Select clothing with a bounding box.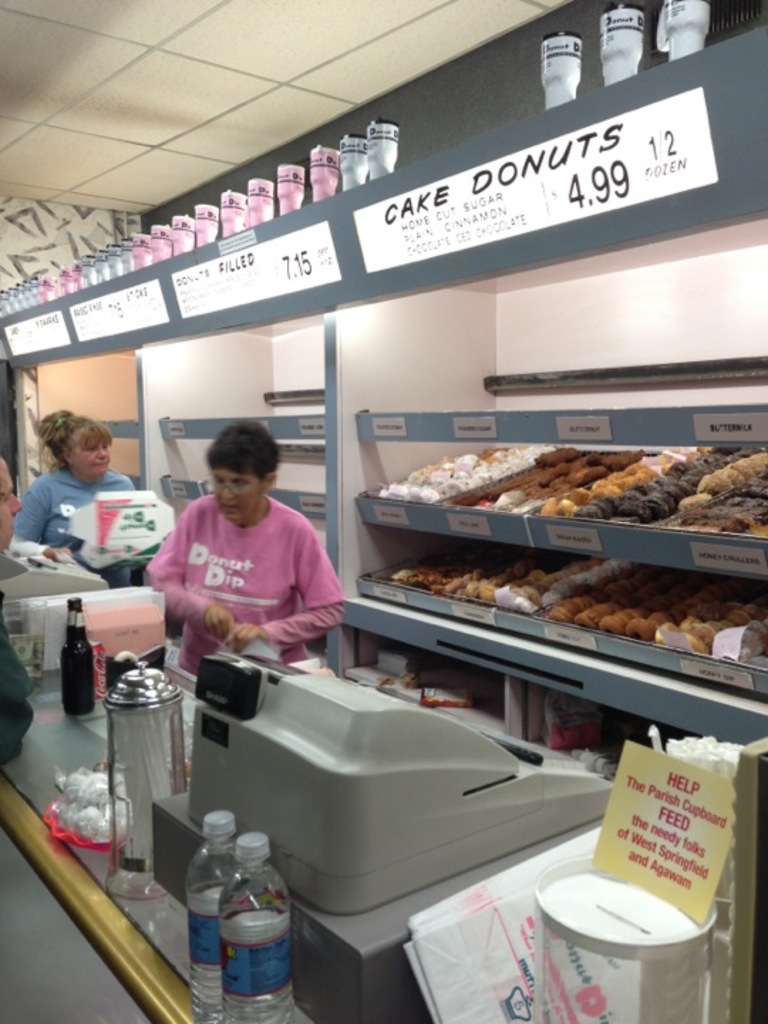
{"x1": 146, "y1": 471, "x2": 353, "y2": 664}.
